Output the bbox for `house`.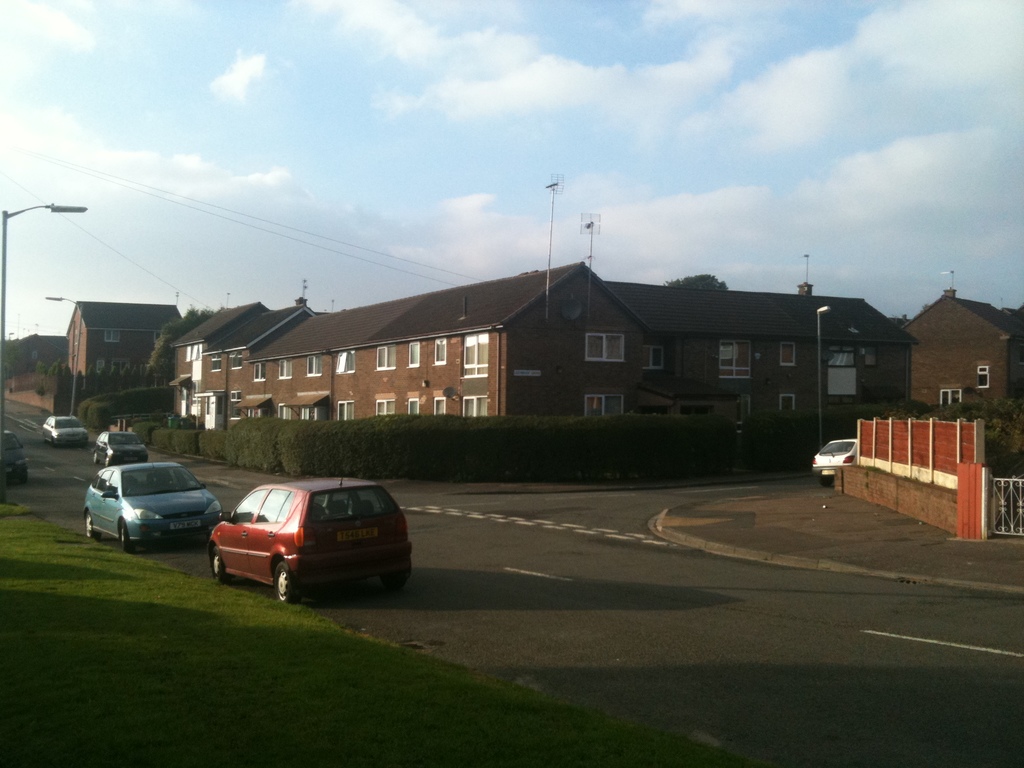
[175,303,275,429].
